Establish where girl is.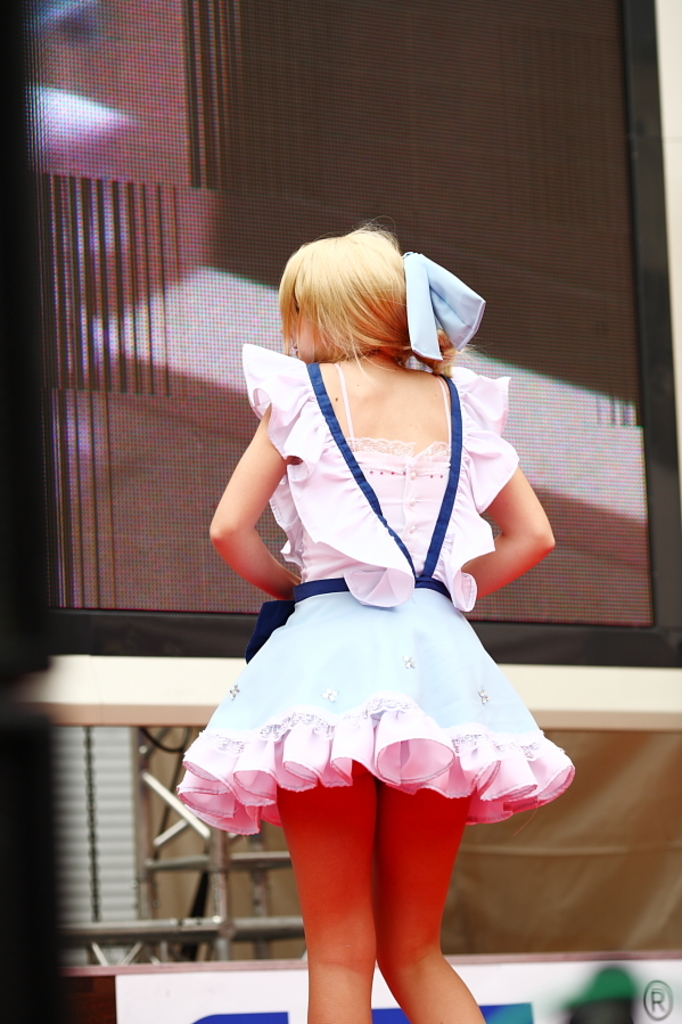
Established at x1=170 y1=223 x2=576 y2=1023.
